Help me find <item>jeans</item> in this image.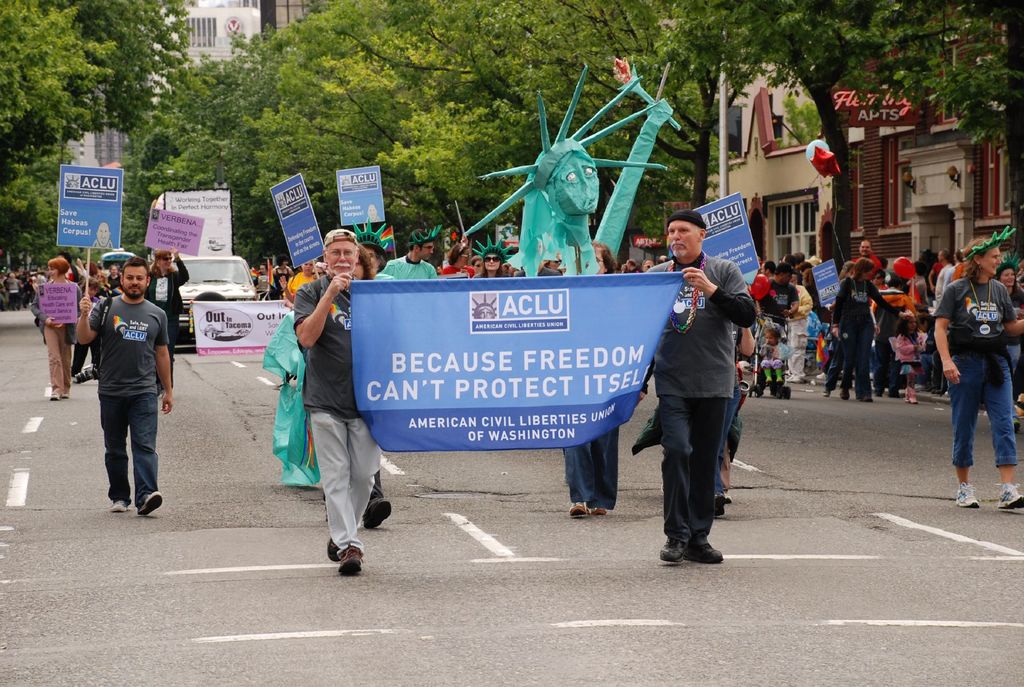
Found it: l=570, t=425, r=623, b=514.
